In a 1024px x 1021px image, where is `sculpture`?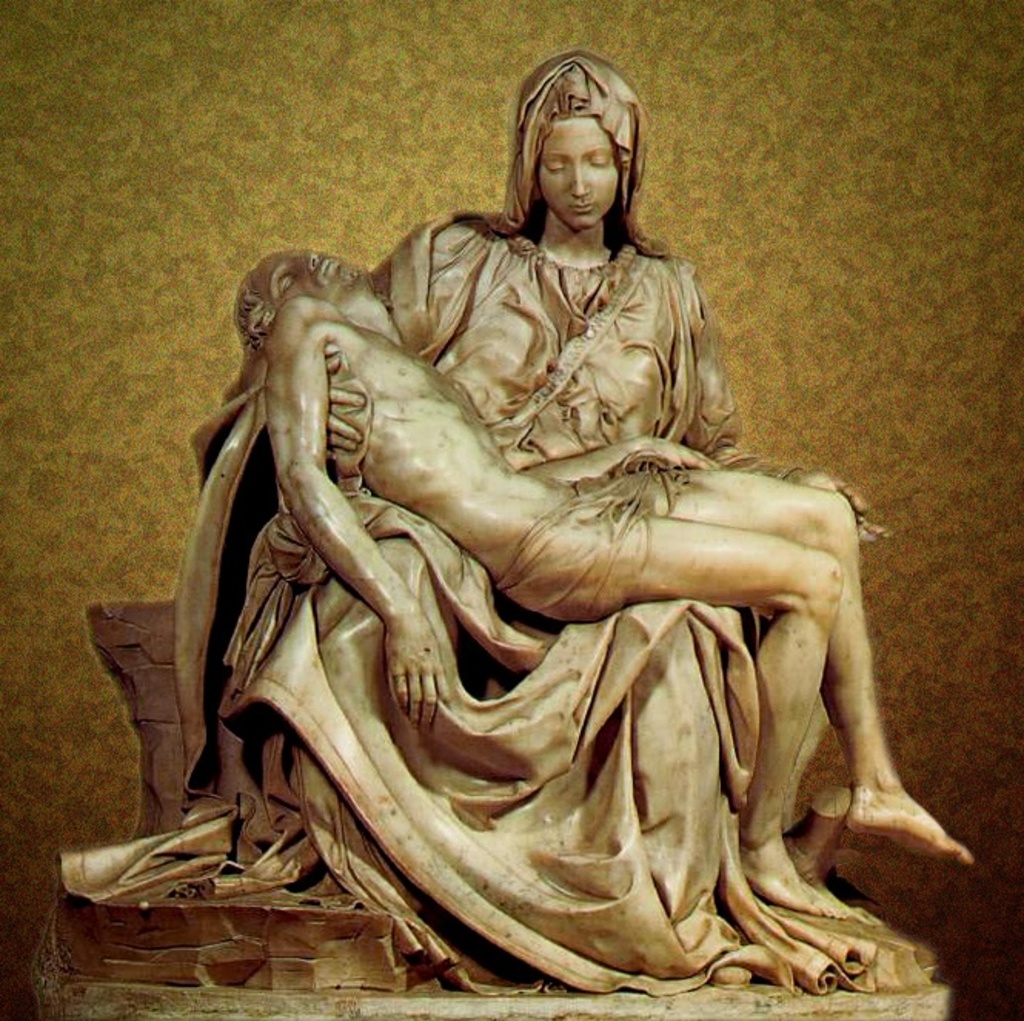
{"x1": 156, "y1": 45, "x2": 978, "y2": 1020}.
